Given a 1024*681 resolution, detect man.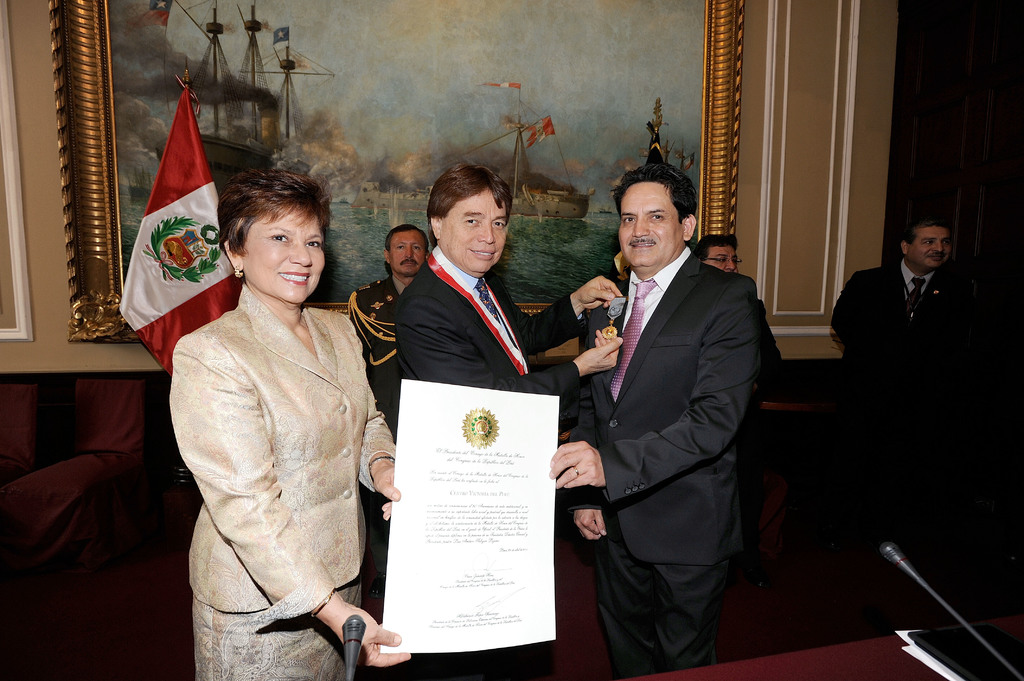
[x1=693, y1=233, x2=789, y2=597].
